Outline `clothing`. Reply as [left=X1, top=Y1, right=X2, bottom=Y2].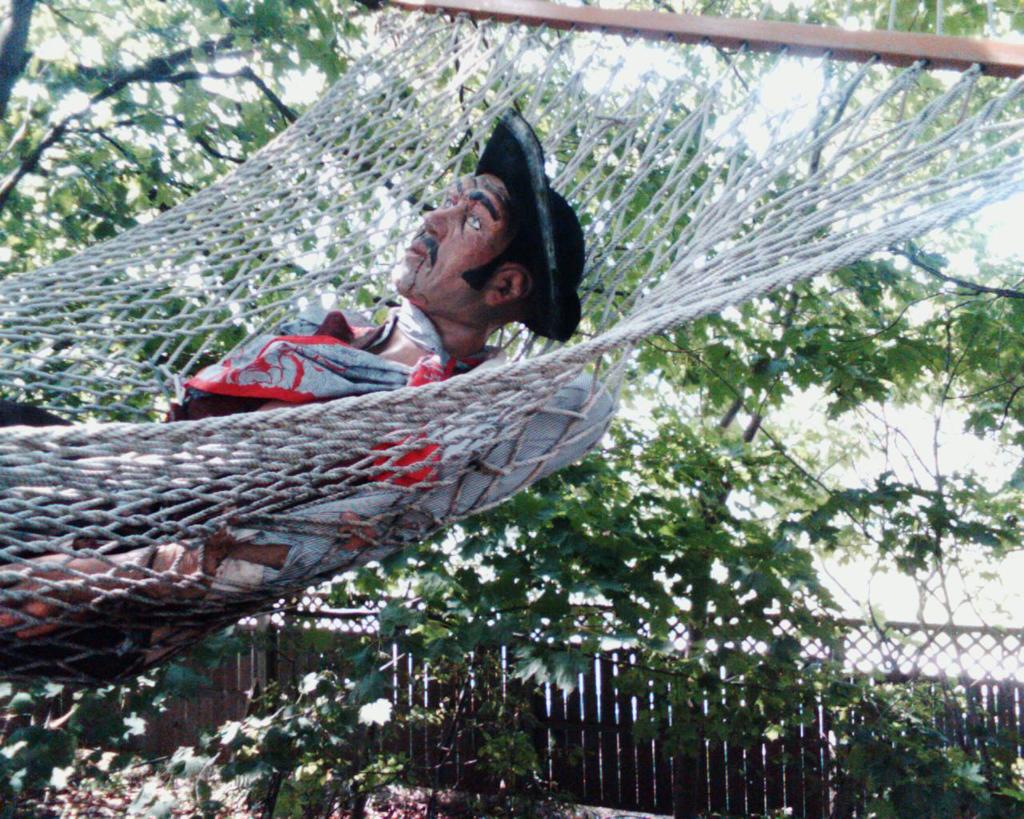
[left=163, top=282, right=526, bottom=411].
